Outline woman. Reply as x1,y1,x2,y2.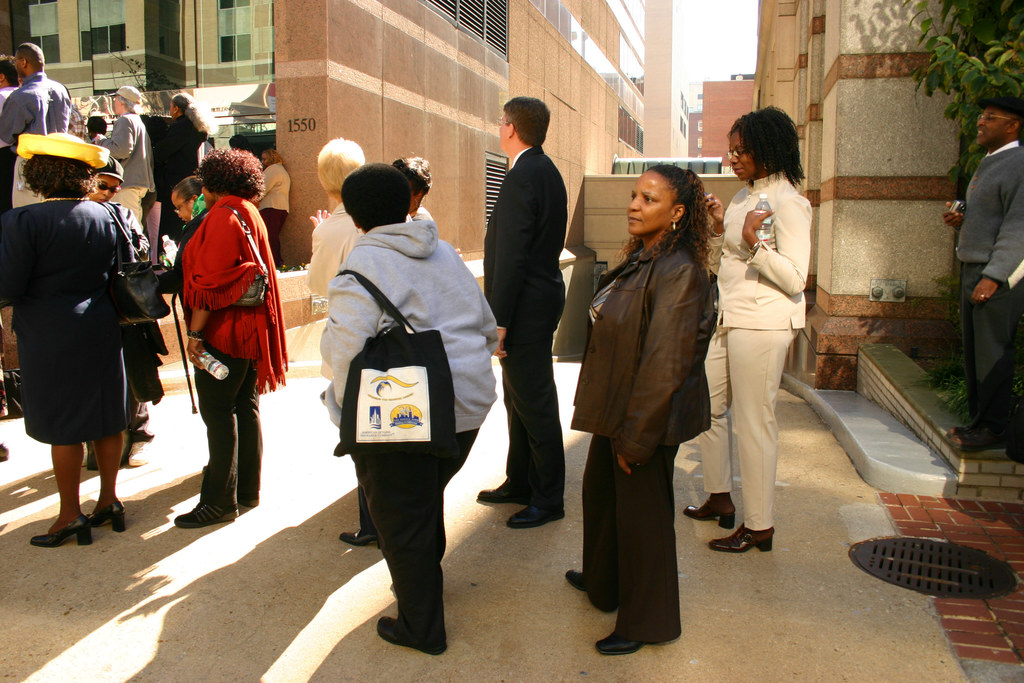
166,174,223,314.
